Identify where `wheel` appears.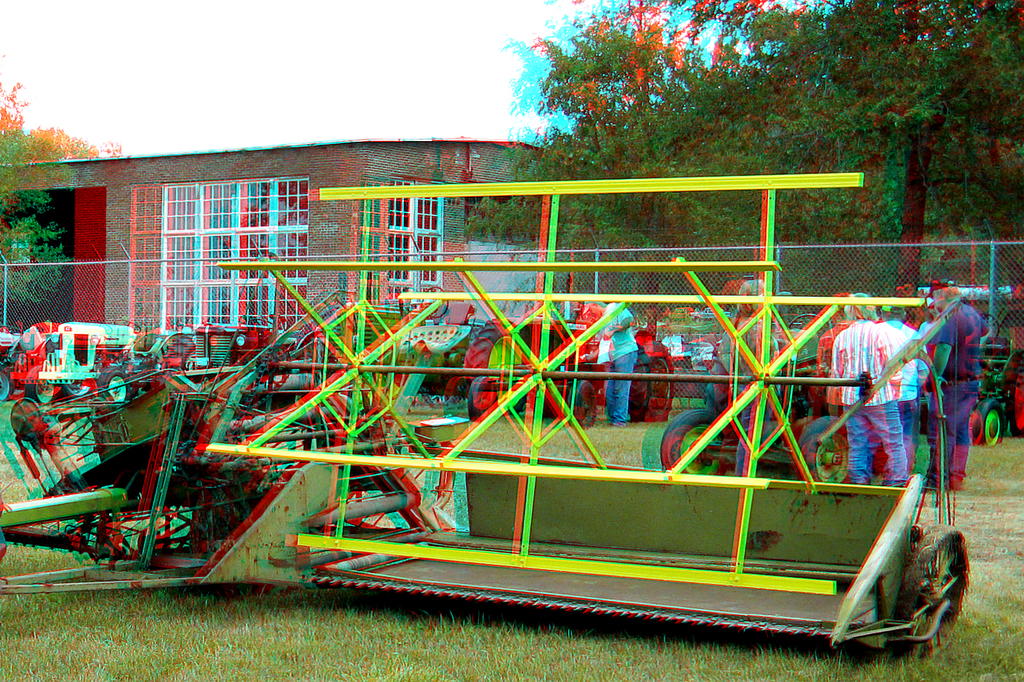
Appears at <bbox>986, 400, 1011, 445</bbox>.
